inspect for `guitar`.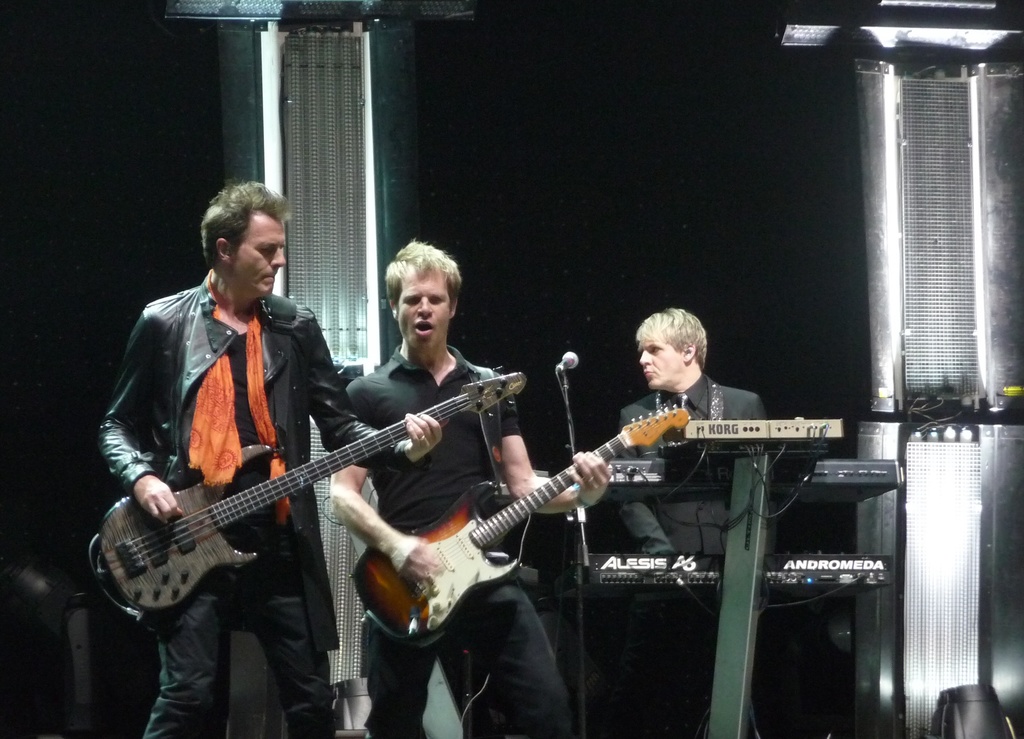
Inspection: pyautogui.locateOnScreen(353, 397, 689, 638).
